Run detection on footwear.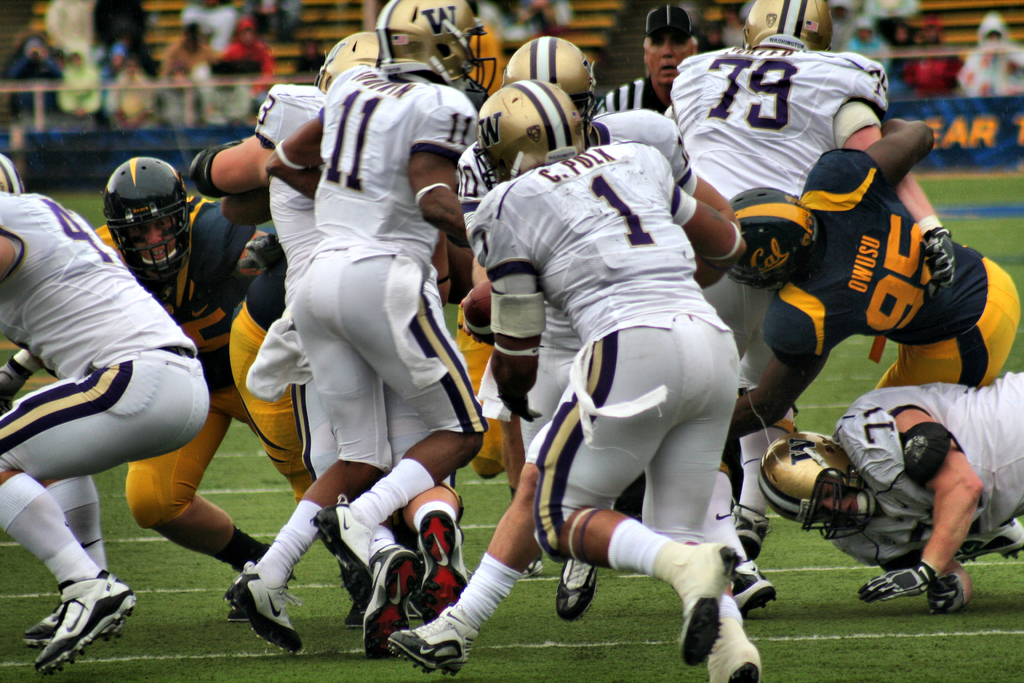
Result: region(222, 570, 296, 624).
